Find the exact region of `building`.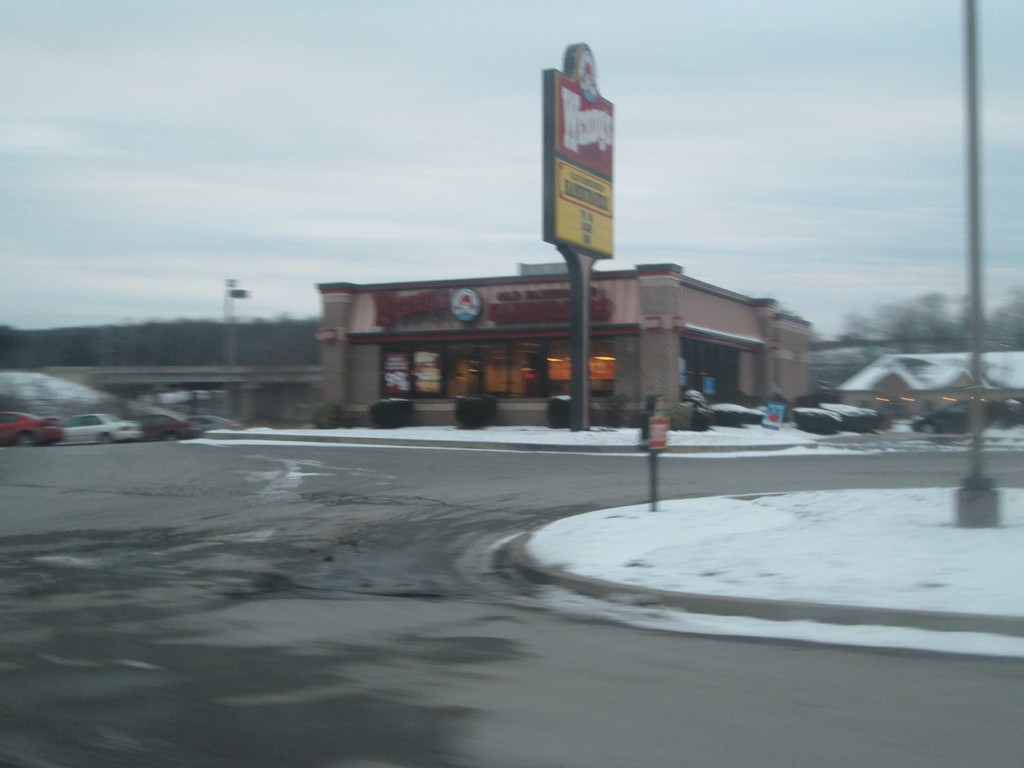
Exact region: rect(316, 253, 808, 417).
